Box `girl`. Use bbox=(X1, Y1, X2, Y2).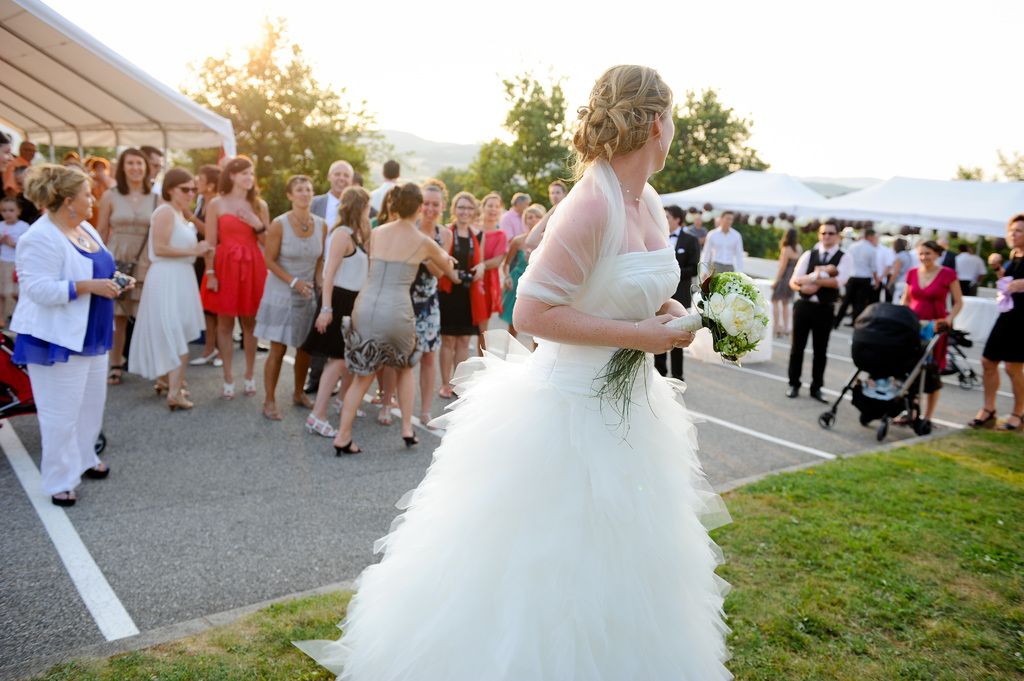
bbox=(292, 66, 771, 671).
